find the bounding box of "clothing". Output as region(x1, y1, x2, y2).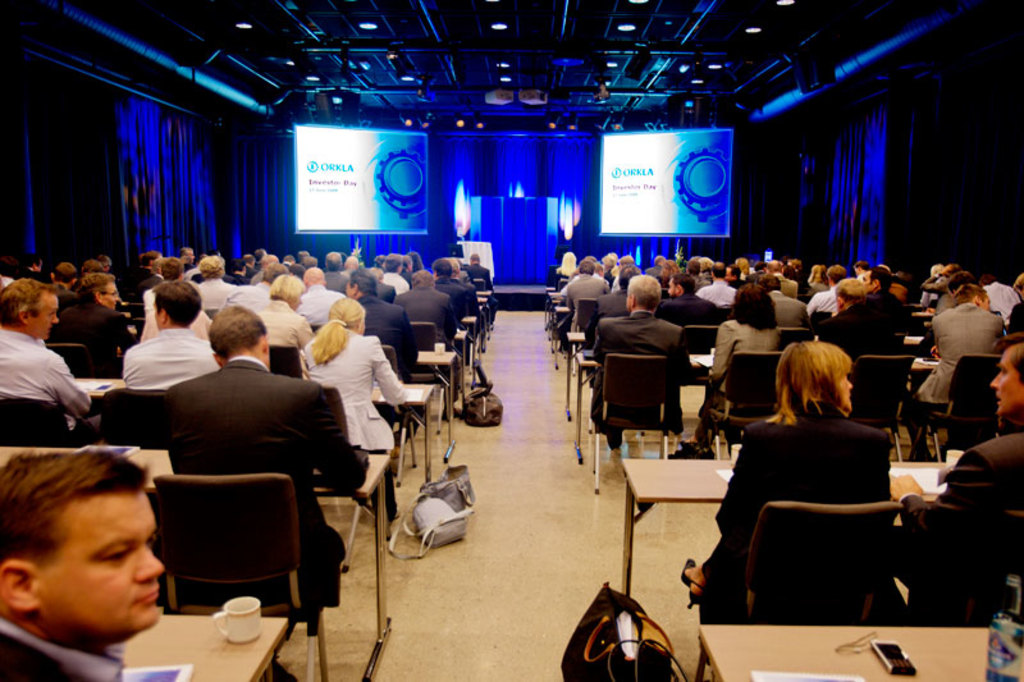
region(0, 617, 127, 681).
